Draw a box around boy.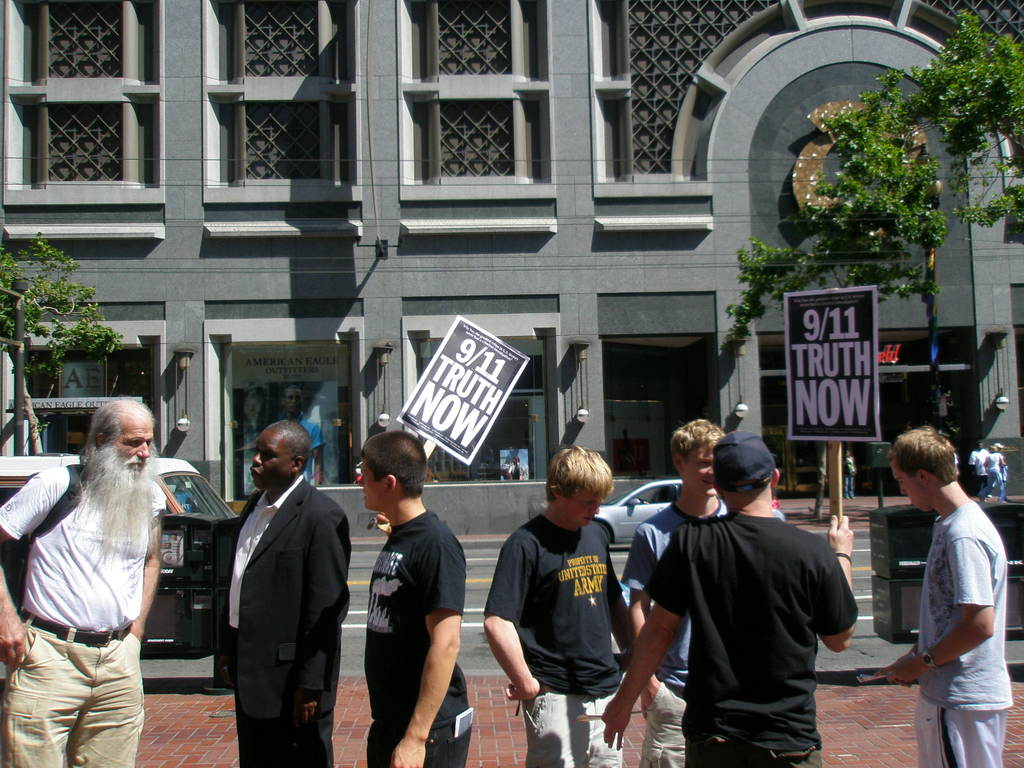
{"left": 486, "top": 450, "right": 642, "bottom": 744}.
